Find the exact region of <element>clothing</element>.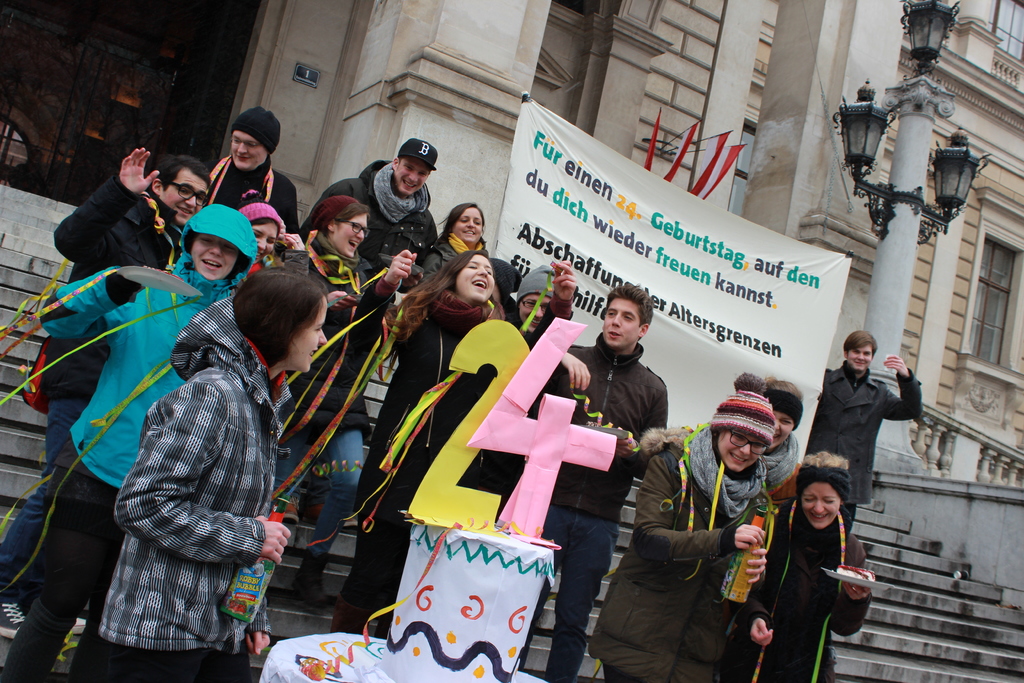
Exact region: {"left": 202, "top": 146, "right": 299, "bottom": 238}.
